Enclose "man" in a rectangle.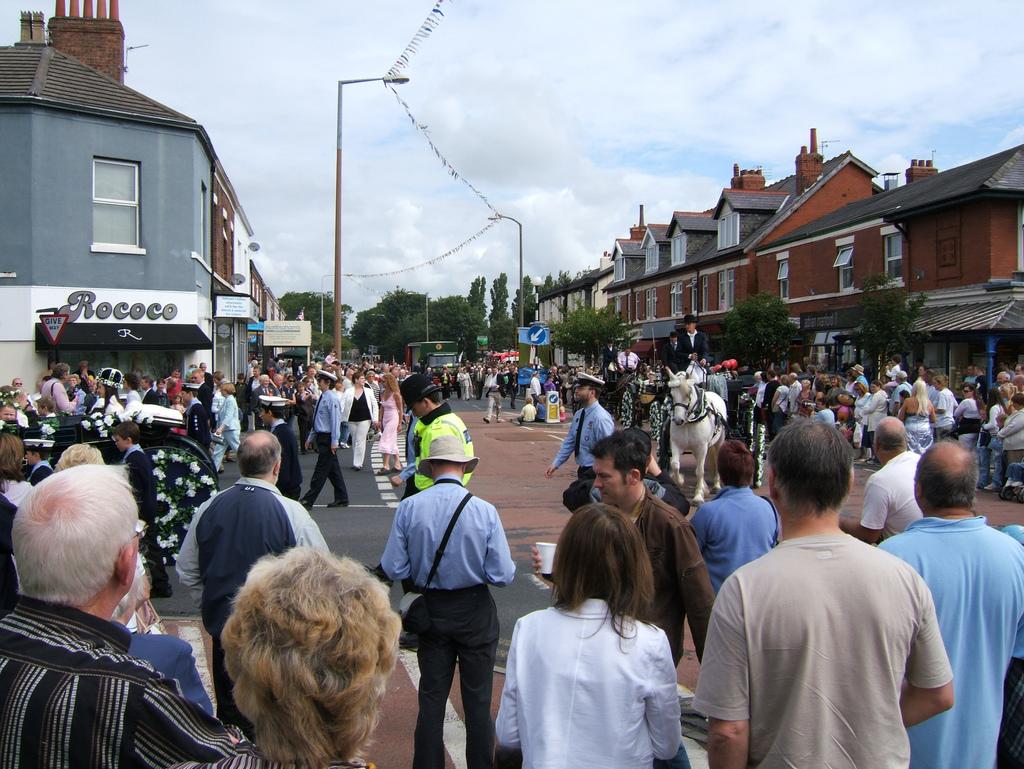
detection(604, 338, 618, 382).
